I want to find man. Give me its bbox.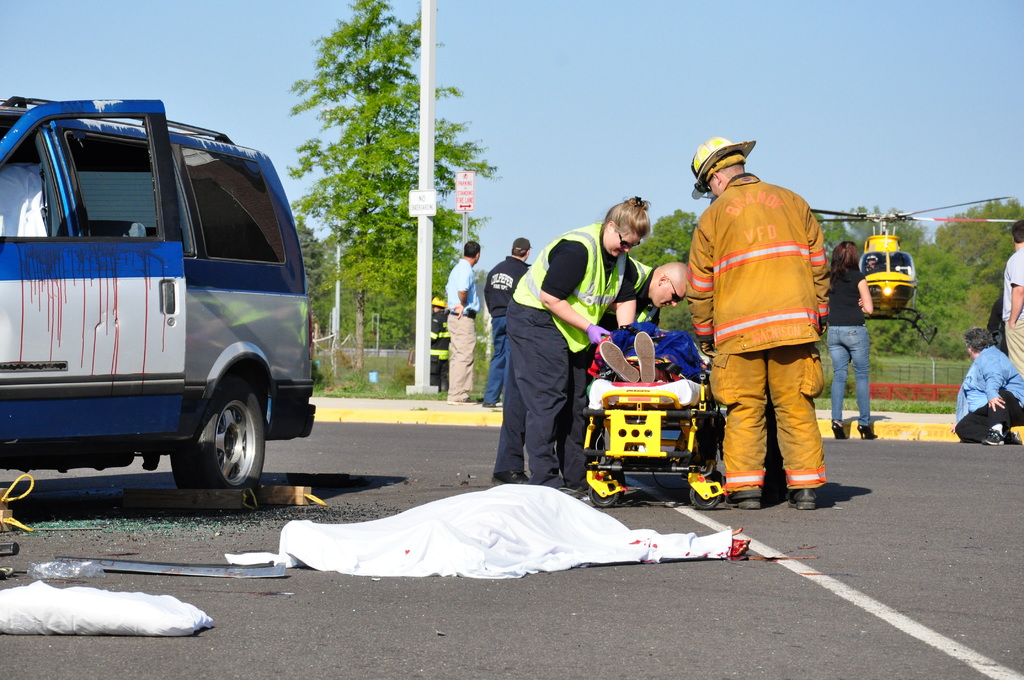
Rect(440, 238, 481, 406).
